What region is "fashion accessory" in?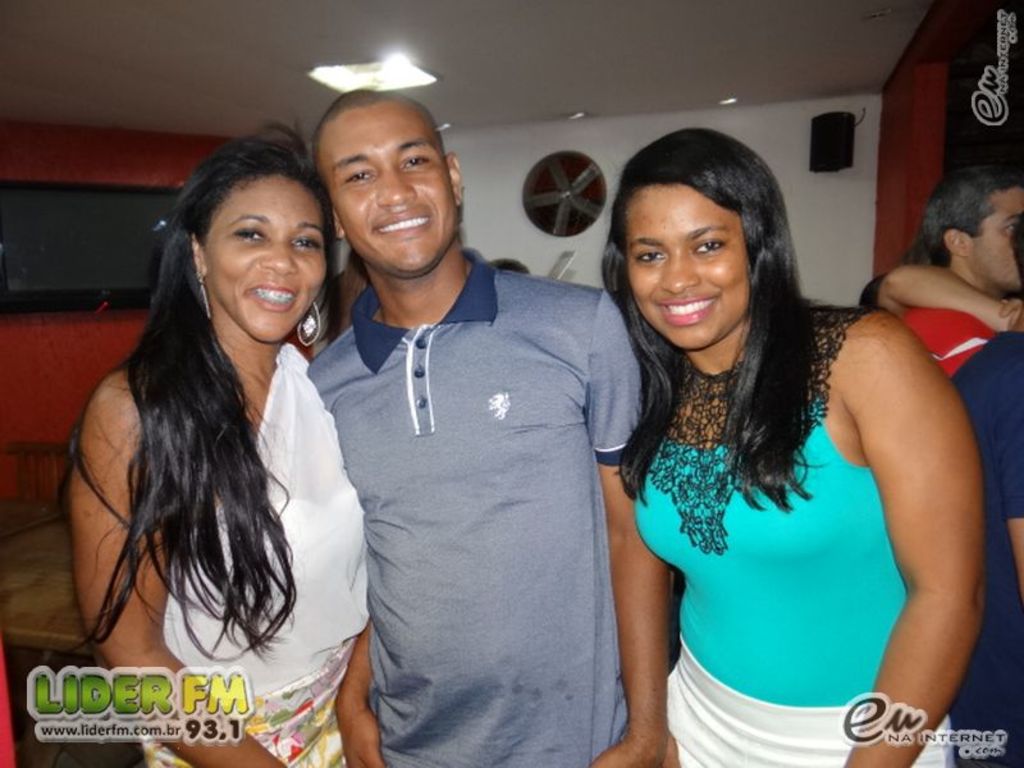
crop(639, 296, 879, 558).
